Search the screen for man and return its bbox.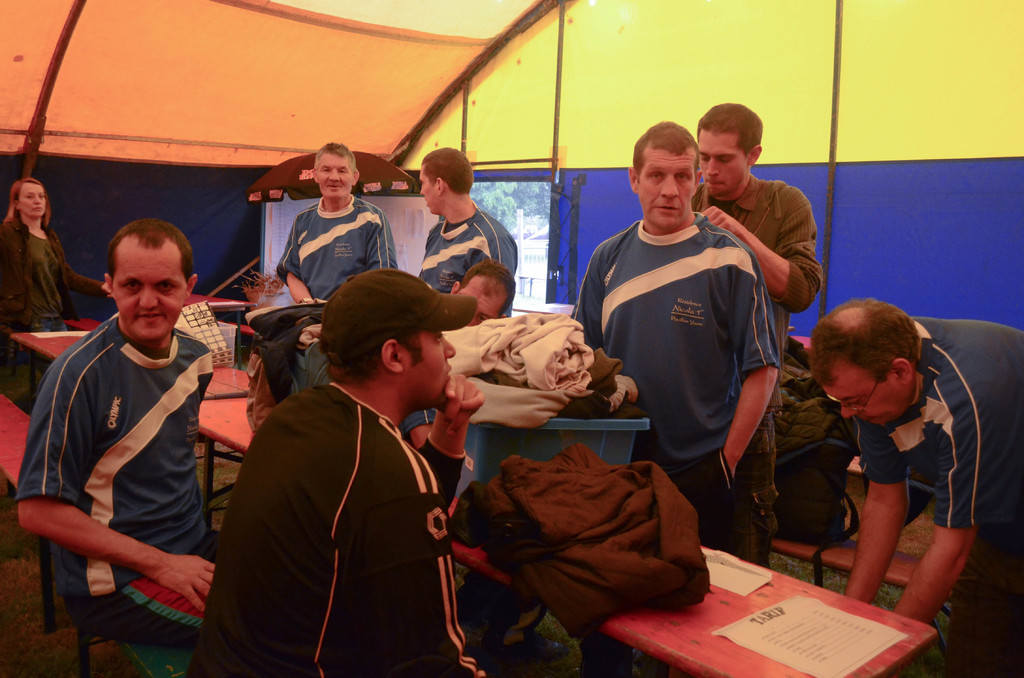
Found: detection(449, 256, 517, 328).
